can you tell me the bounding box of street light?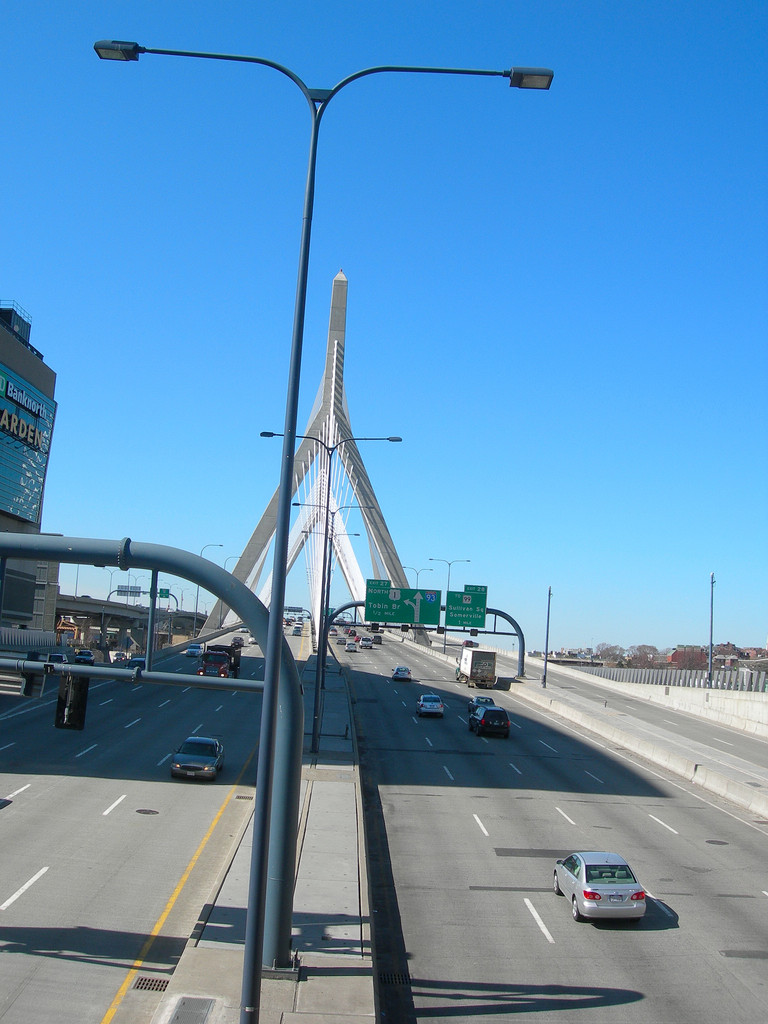
region(177, 586, 193, 611).
